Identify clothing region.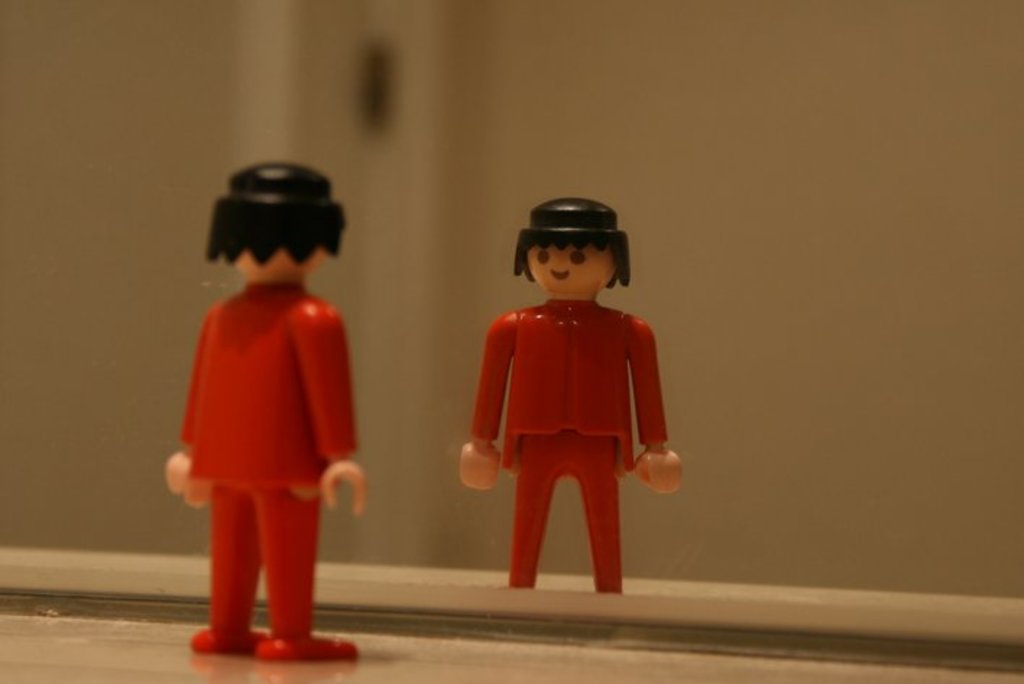
Region: bbox=(158, 278, 372, 672).
